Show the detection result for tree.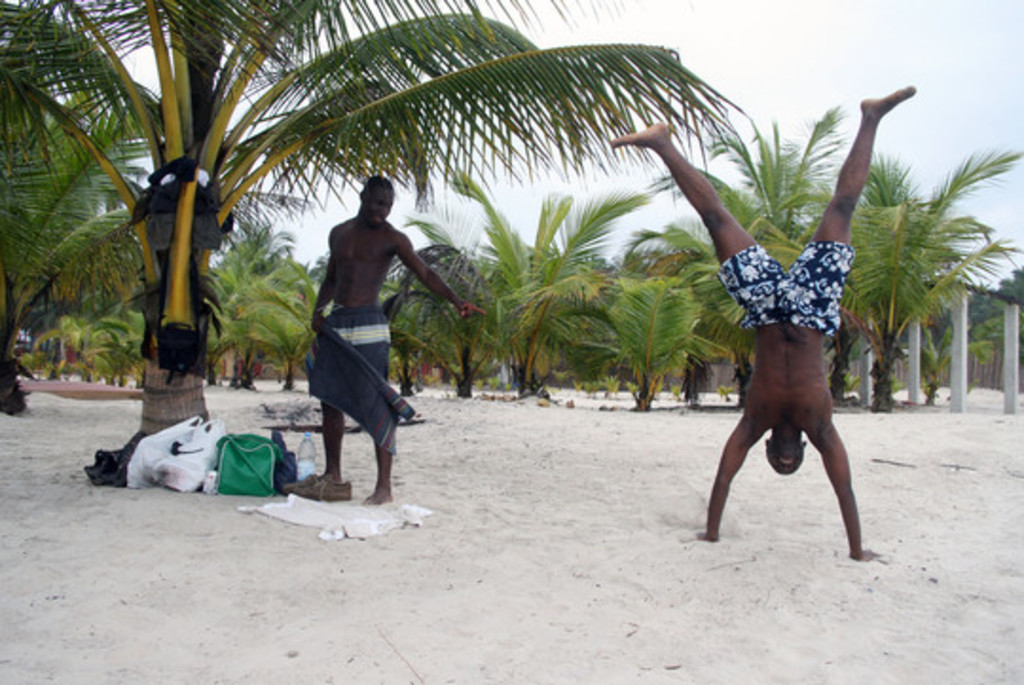
pyautogui.locateOnScreen(645, 102, 1022, 412).
